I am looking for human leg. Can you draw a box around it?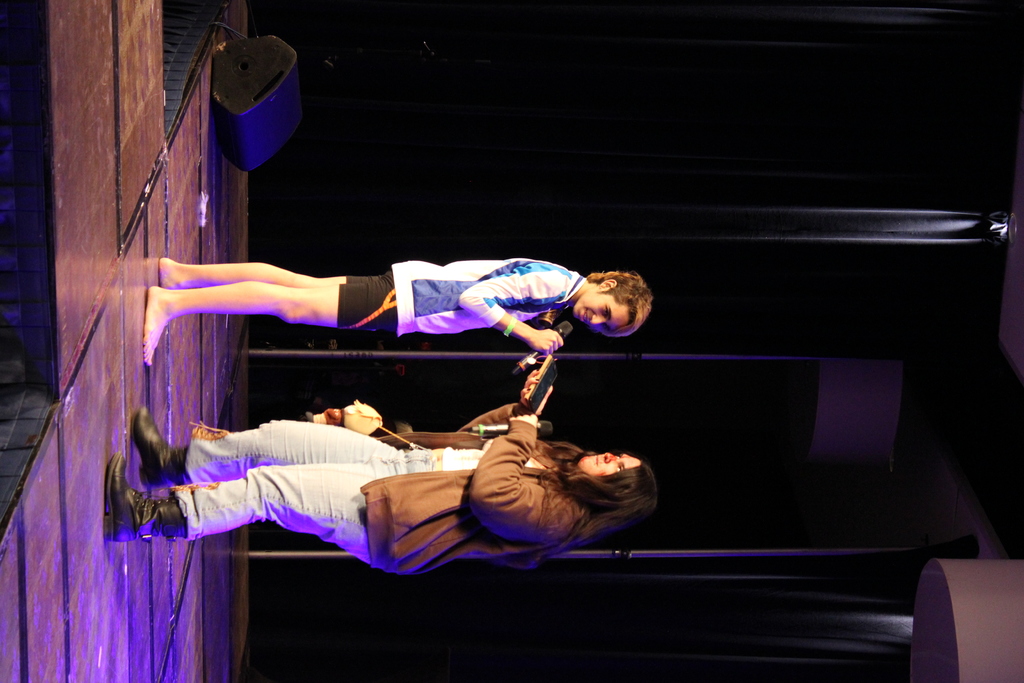
Sure, the bounding box is detection(115, 458, 398, 563).
